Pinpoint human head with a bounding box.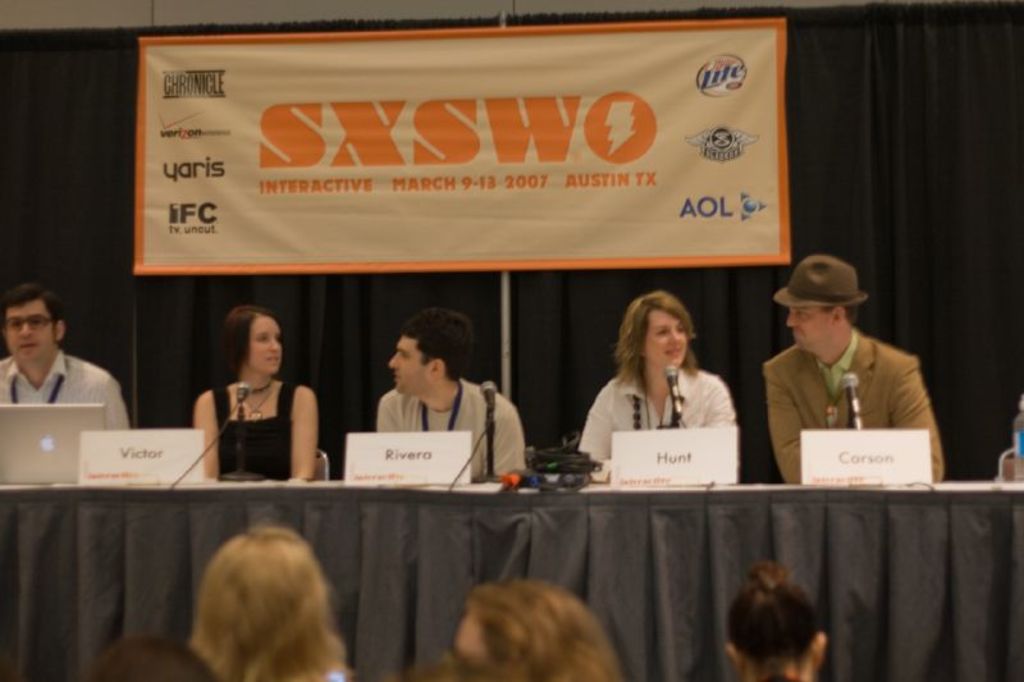
region(88, 632, 214, 681).
